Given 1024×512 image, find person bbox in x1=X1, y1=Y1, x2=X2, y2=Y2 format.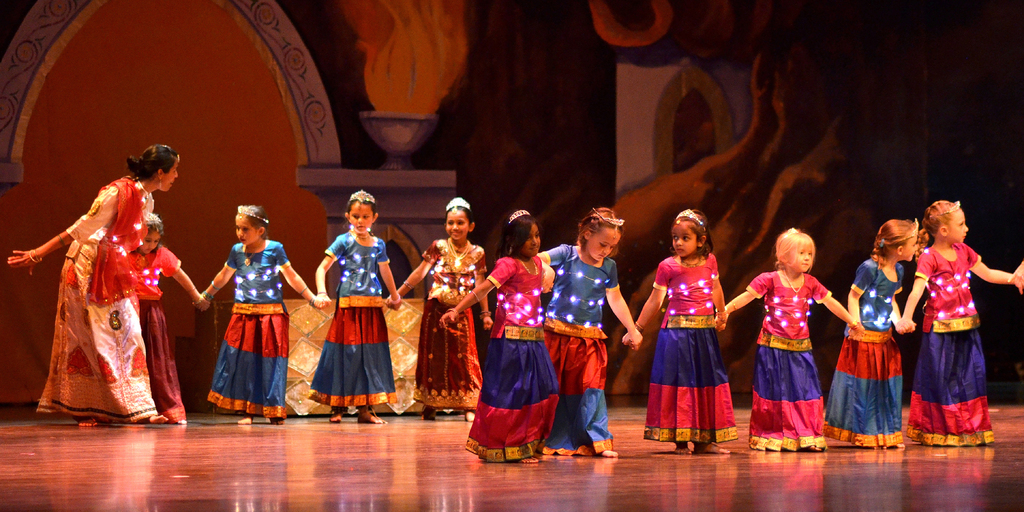
x1=532, y1=206, x2=643, y2=457.
